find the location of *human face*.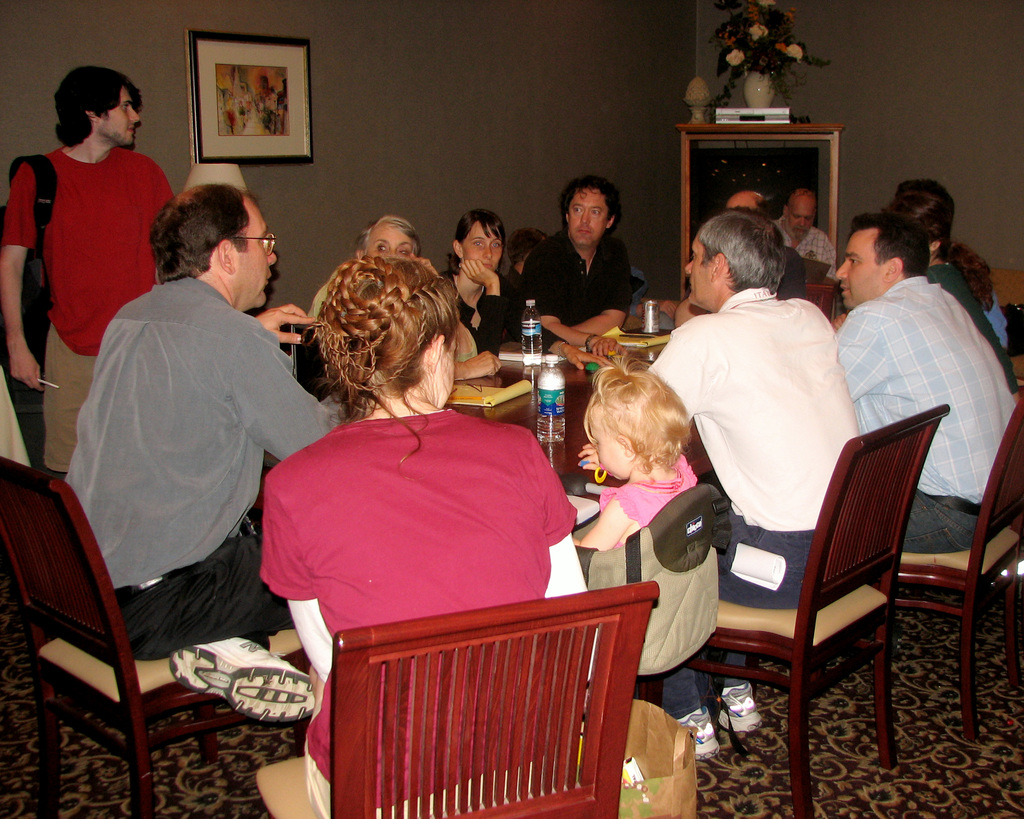
Location: locate(367, 223, 418, 257).
